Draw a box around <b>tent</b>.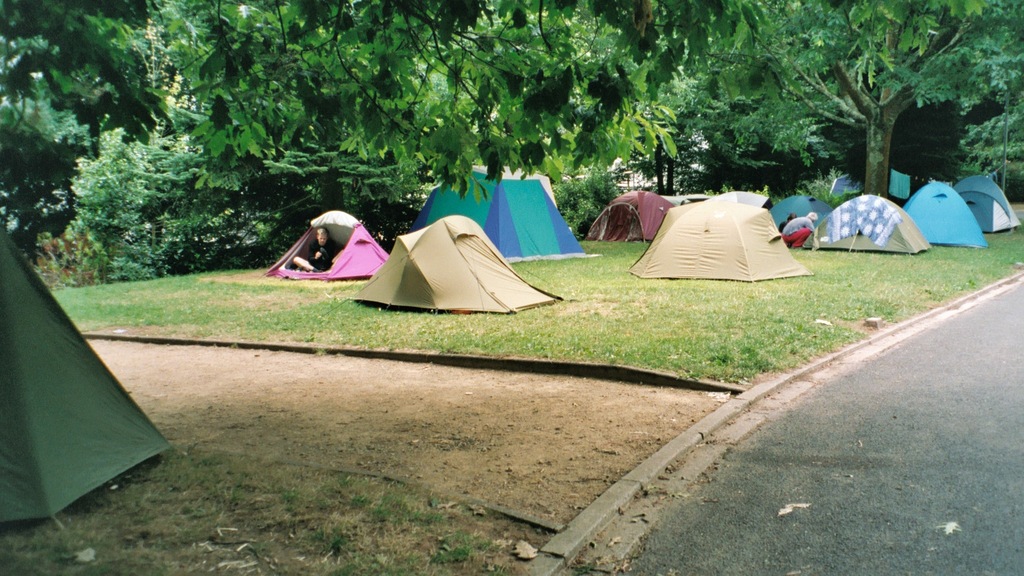
<box>599,185,679,242</box>.
